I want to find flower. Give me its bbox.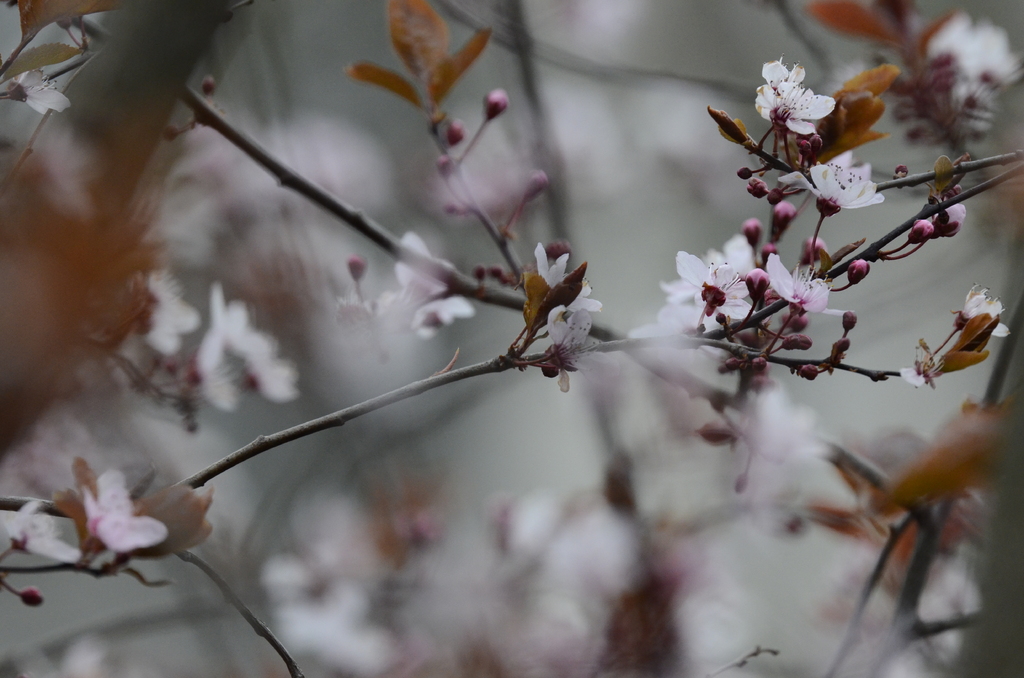
{"left": 186, "top": 287, "right": 305, "bottom": 416}.
